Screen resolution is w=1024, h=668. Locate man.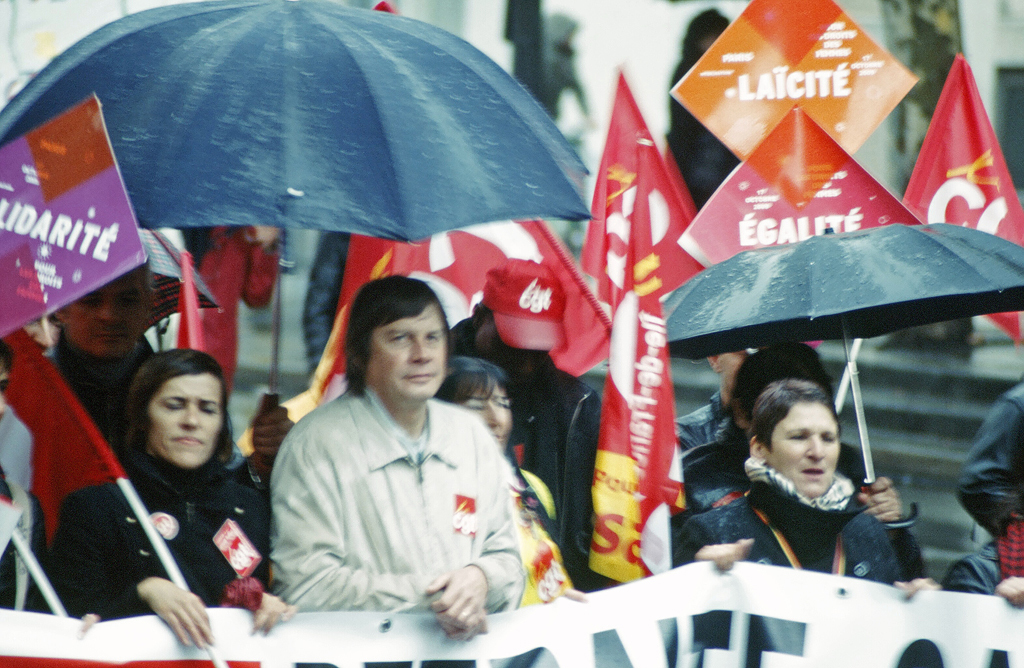
(674, 347, 754, 451).
